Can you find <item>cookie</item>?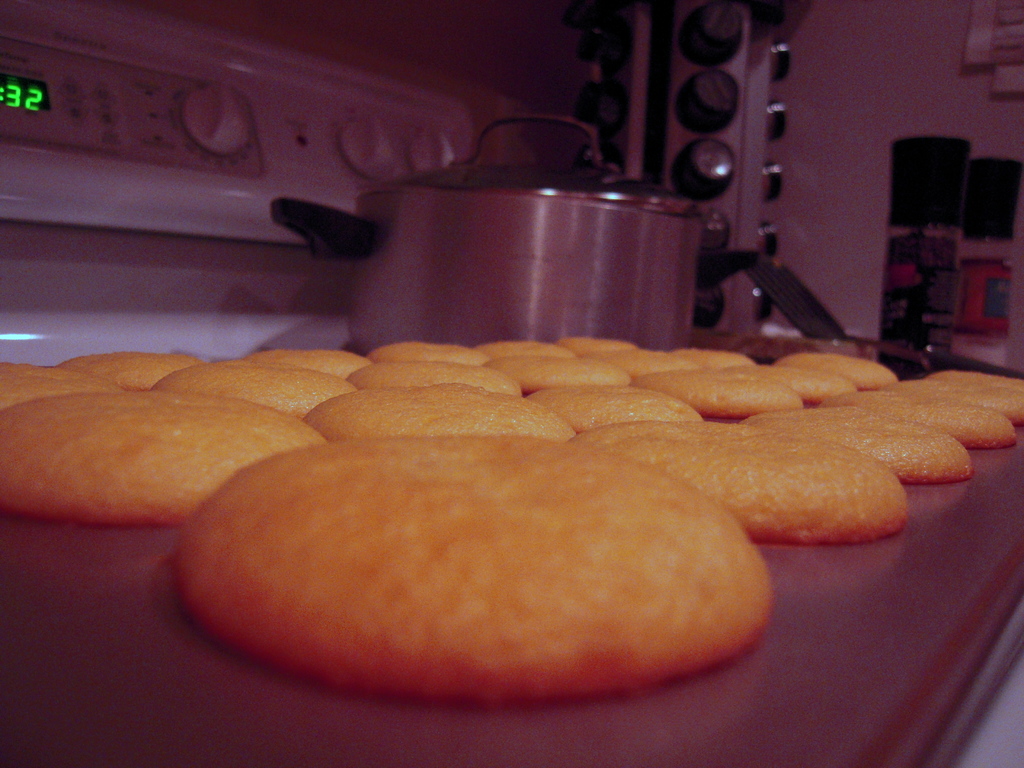
Yes, bounding box: [524,386,701,428].
